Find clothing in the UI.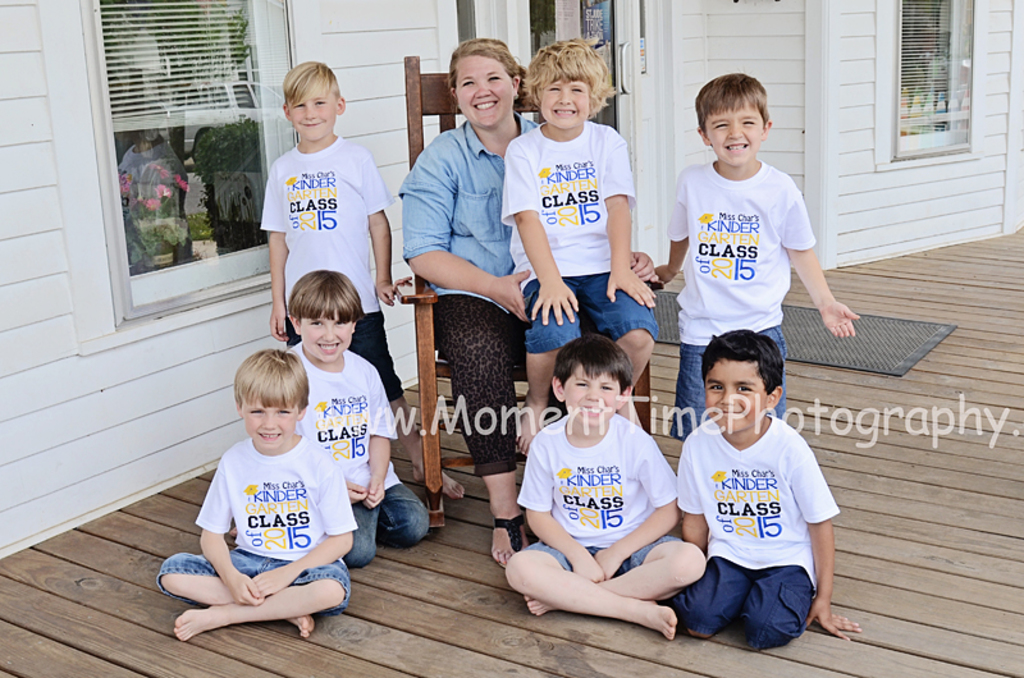
UI element at {"left": 673, "top": 394, "right": 840, "bottom": 637}.
